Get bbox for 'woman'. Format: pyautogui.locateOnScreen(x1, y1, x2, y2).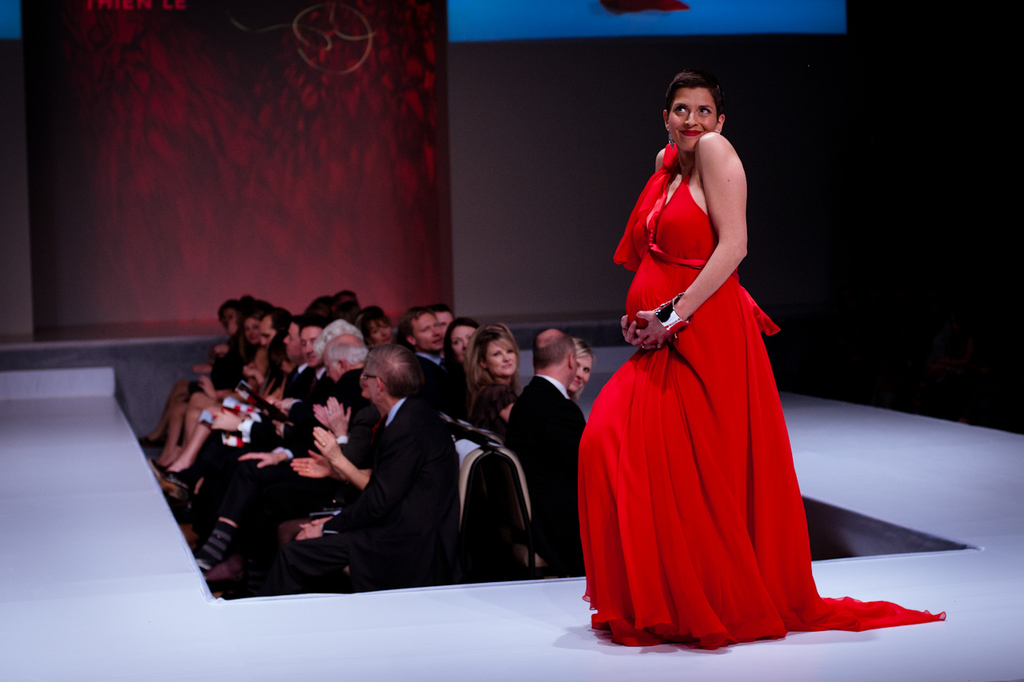
pyautogui.locateOnScreen(461, 326, 518, 453).
